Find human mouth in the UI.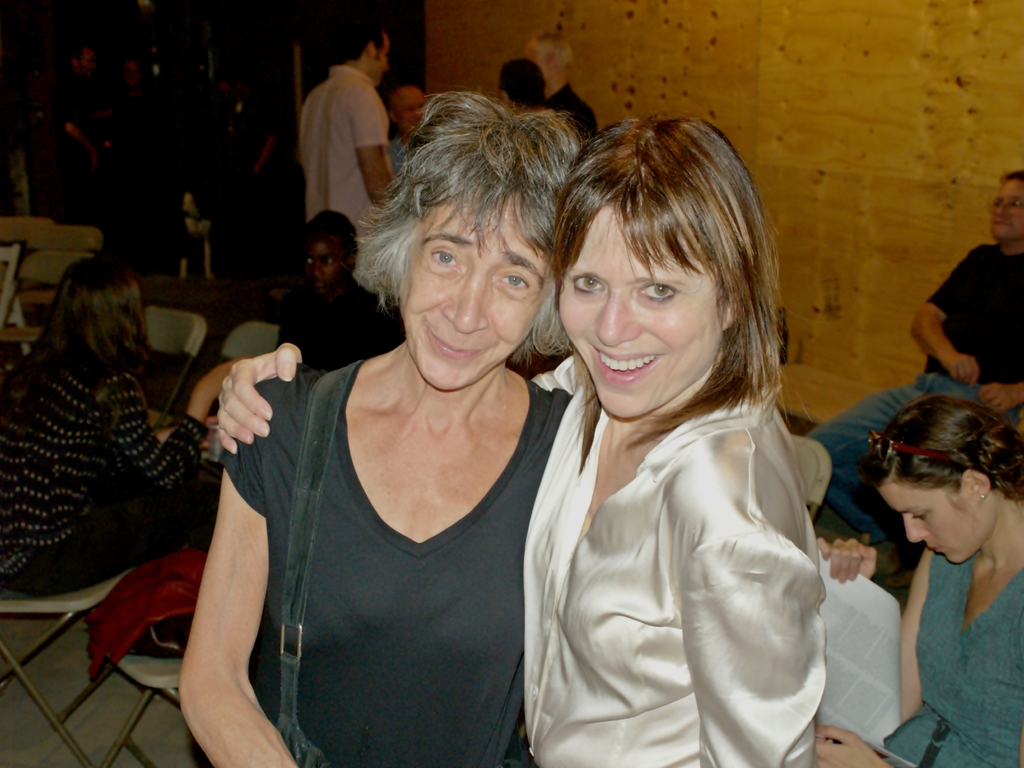
UI element at 931/545/945/553.
